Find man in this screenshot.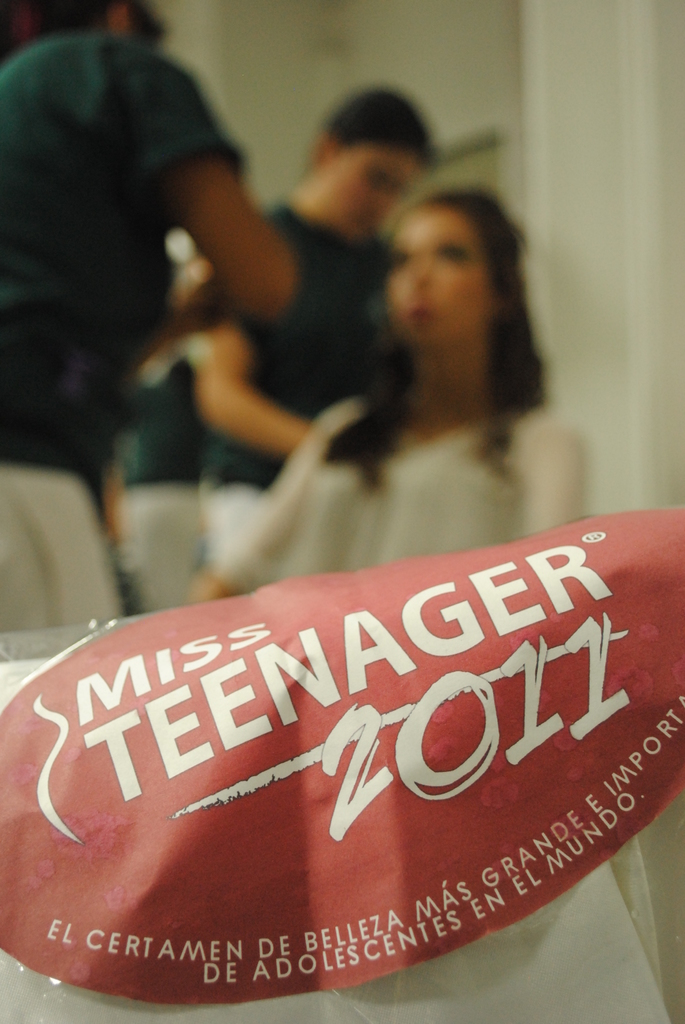
The bounding box for man is Rect(190, 81, 443, 564).
